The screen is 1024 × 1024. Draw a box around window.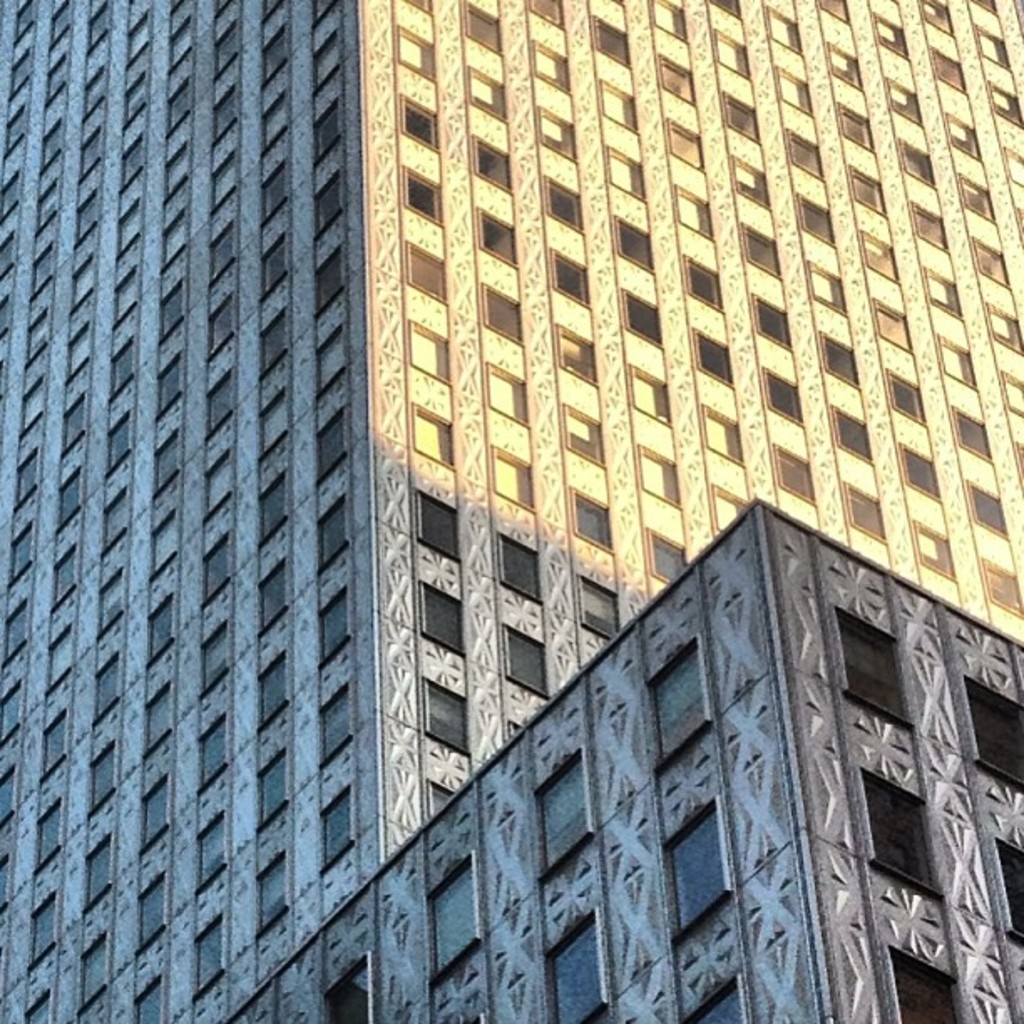
90 746 115 815.
